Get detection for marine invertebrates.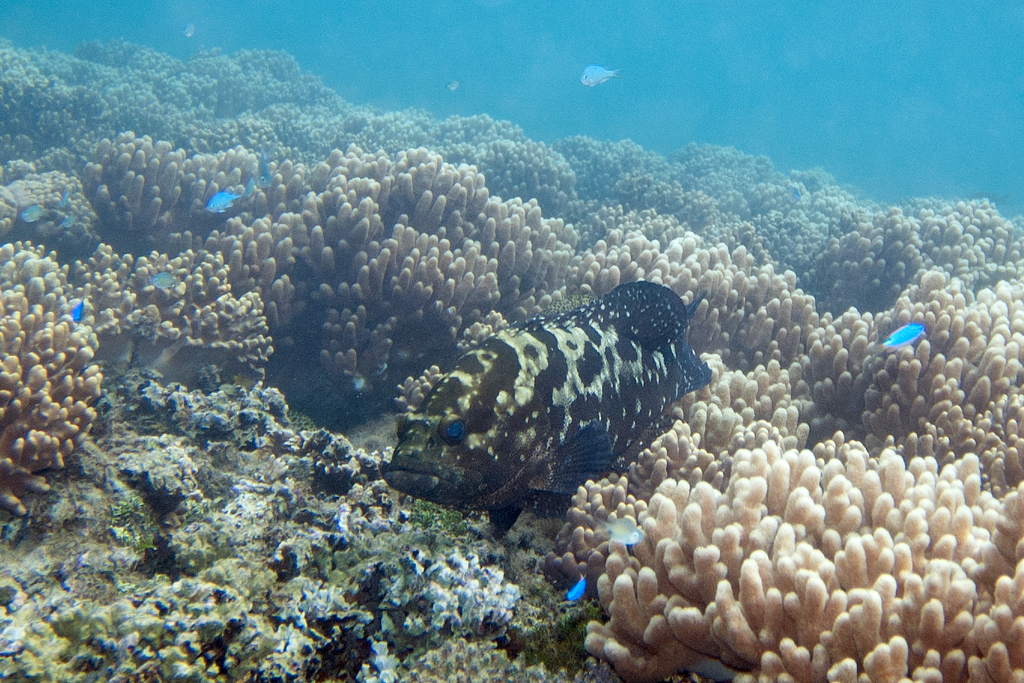
Detection: {"x1": 804, "y1": 272, "x2": 1020, "y2": 461}.
